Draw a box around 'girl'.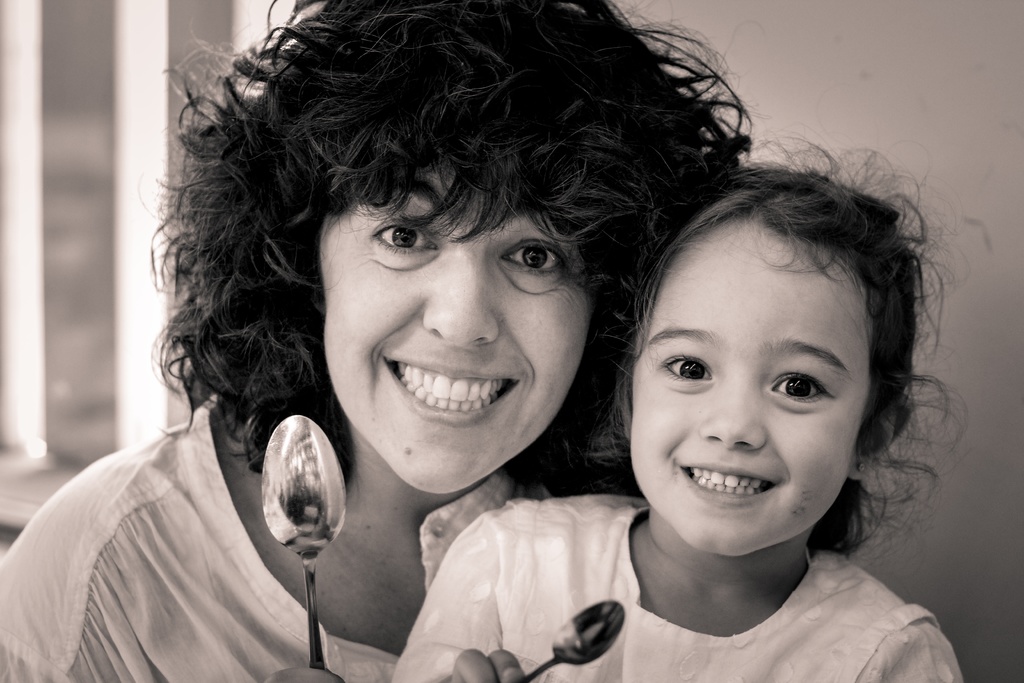
select_region(391, 134, 999, 682).
